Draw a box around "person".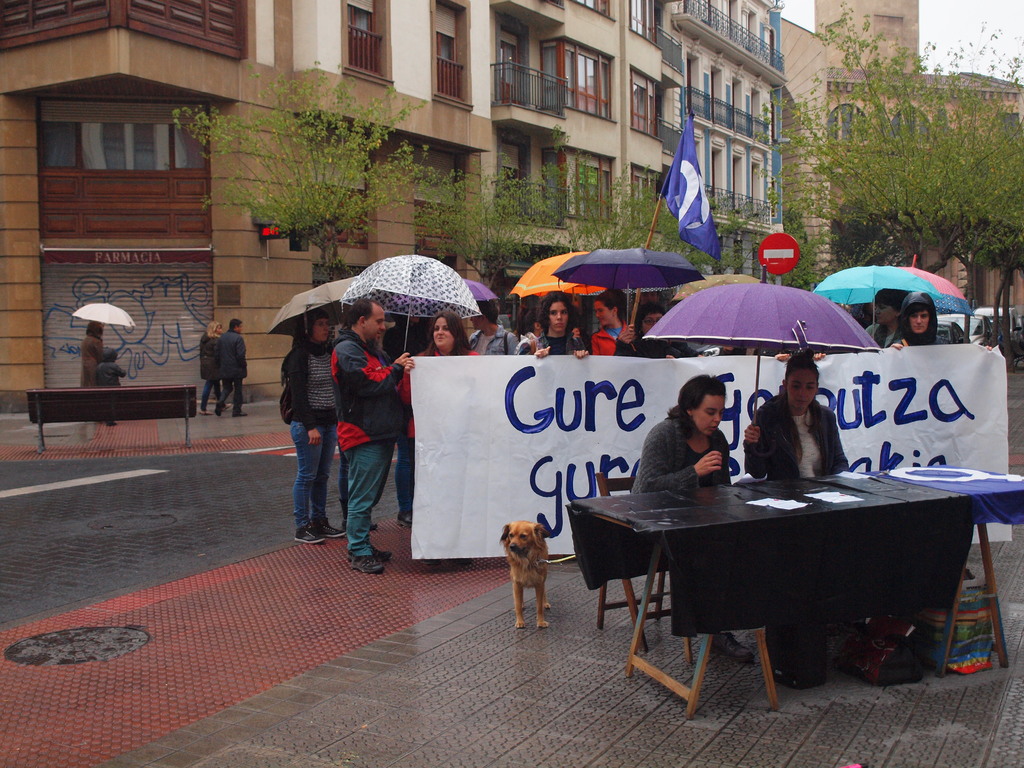
(333,450,385,529).
